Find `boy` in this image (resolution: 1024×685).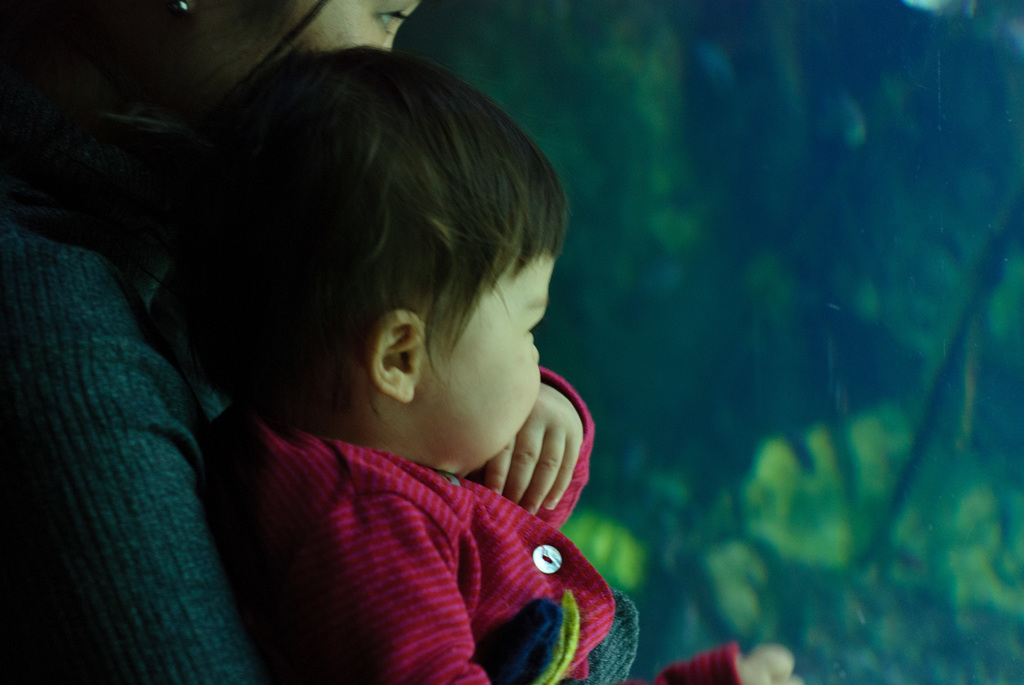
157:41:803:684.
